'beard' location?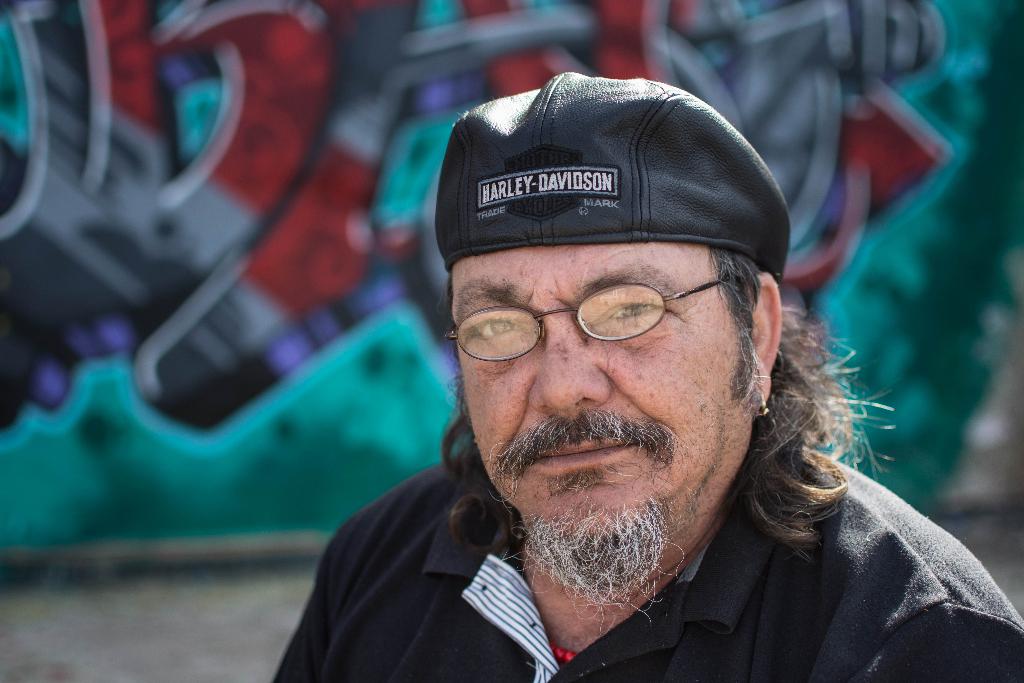
x1=501 y1=461 x2=684 y2=635
